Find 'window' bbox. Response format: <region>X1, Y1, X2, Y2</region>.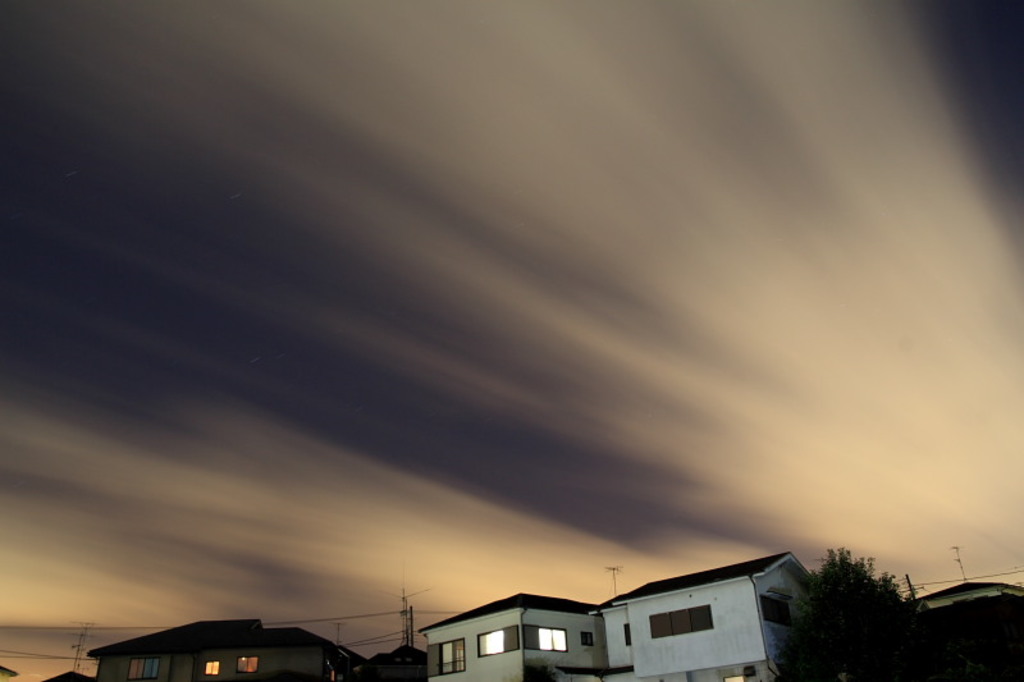
<region>648, 603, 721, 640</region>.
